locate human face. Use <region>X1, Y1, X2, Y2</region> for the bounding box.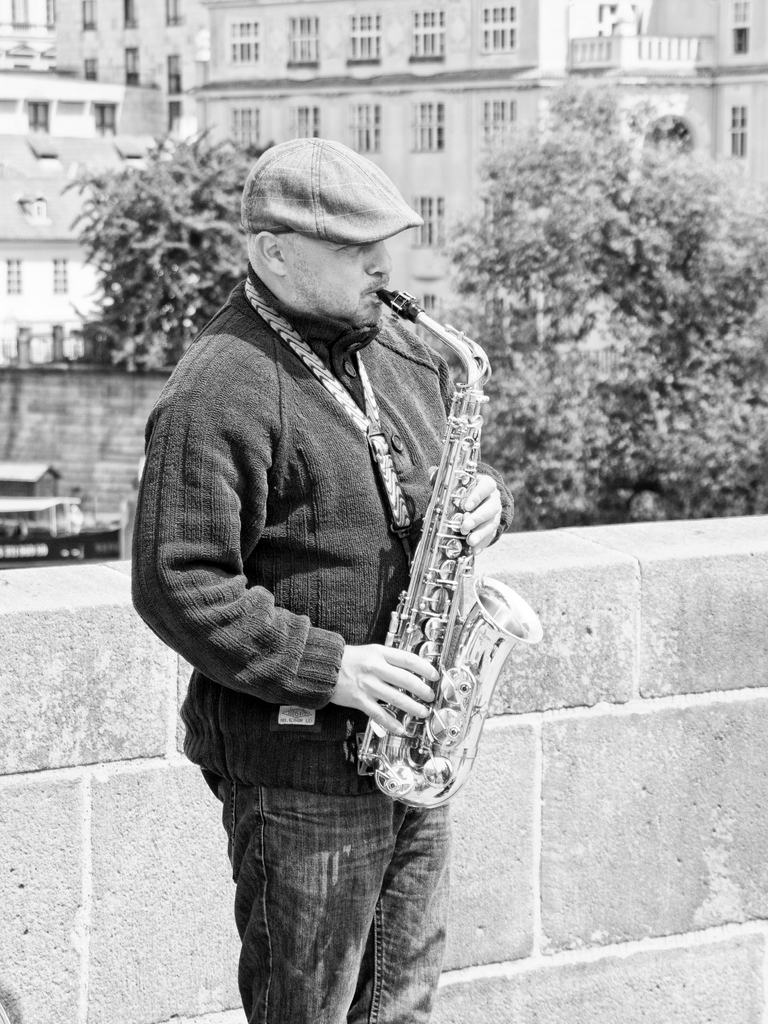
<region>275, 231, 390, 332</region>.
